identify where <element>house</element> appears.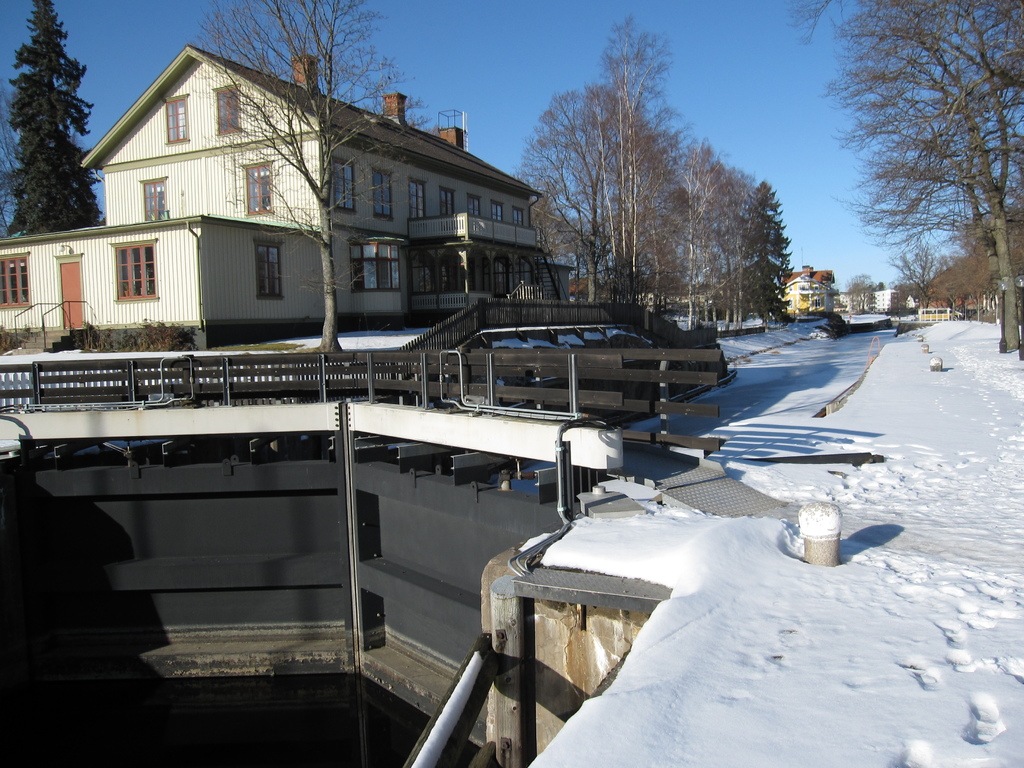
Appears at select_region(54, 39, 538, 378).
